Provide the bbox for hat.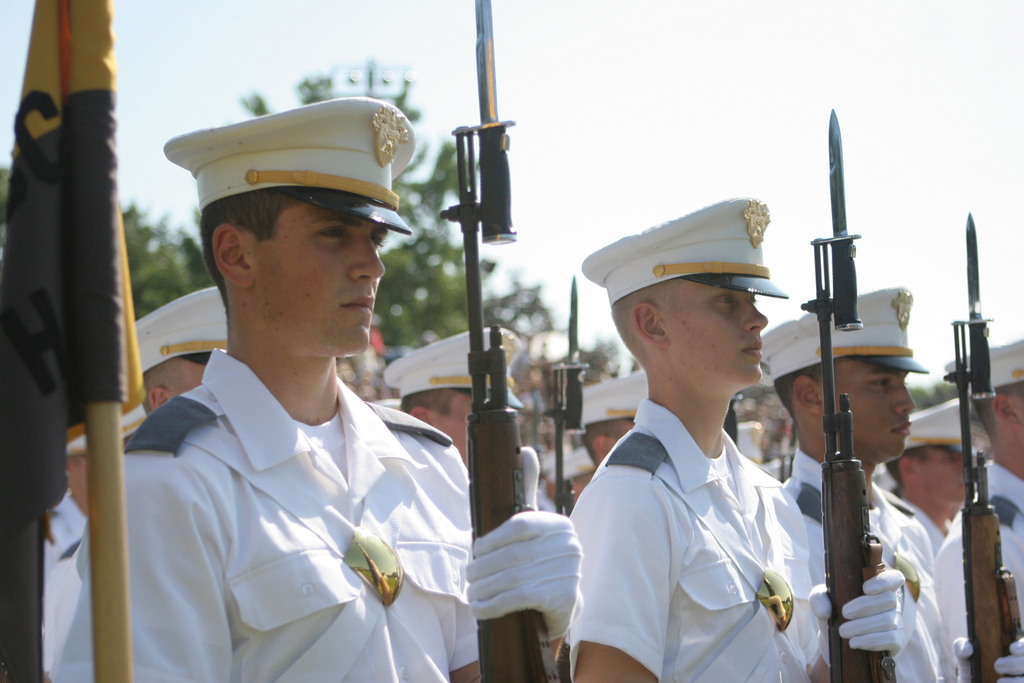
Rect(161, 88, 415, 235).
